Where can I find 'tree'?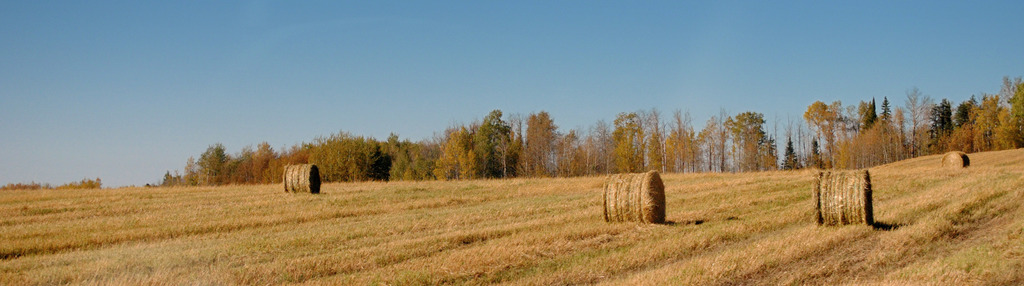
You can find it at 445 112 527 171.
